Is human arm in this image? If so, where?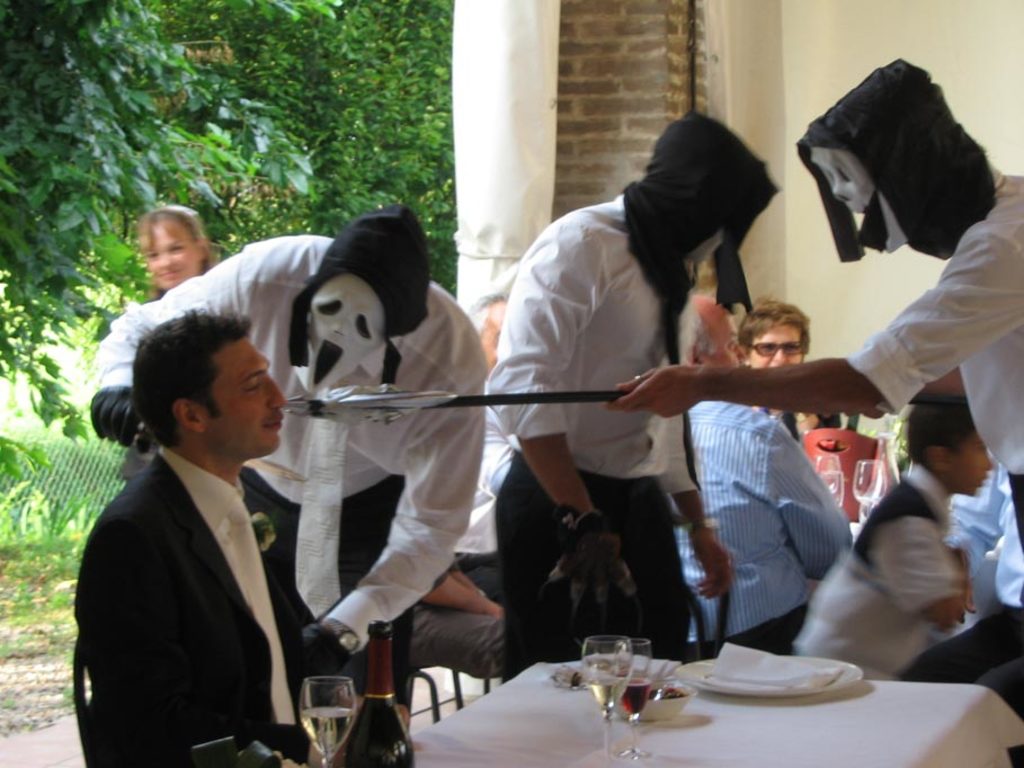
Yes, at crop(300, 312, 489, 680).
